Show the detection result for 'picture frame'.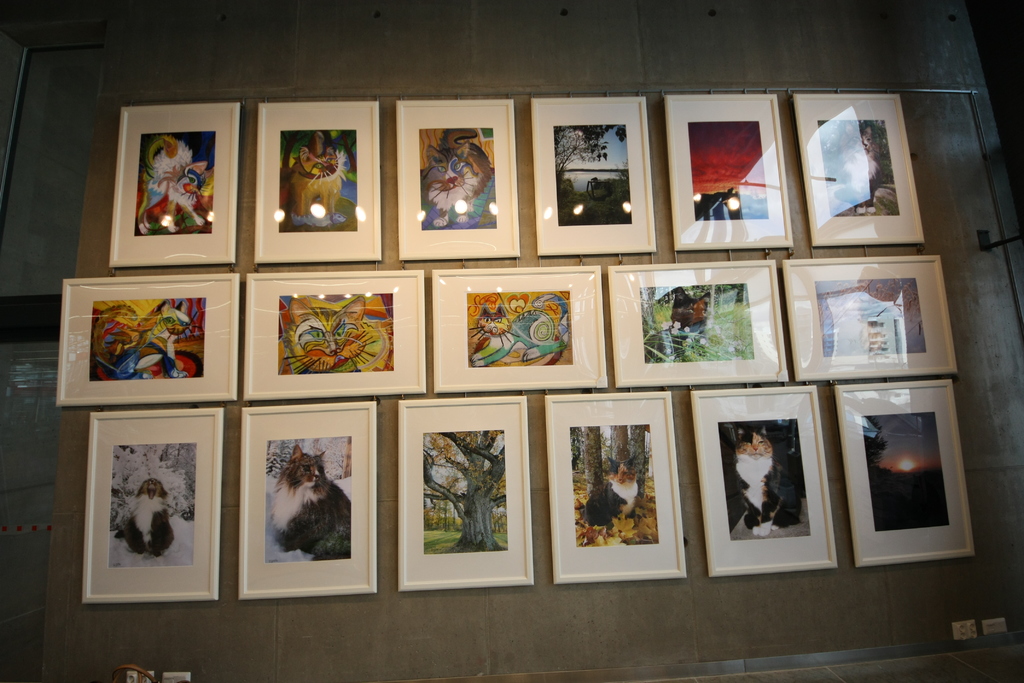
<bbox>399, 396, 534, 593</bbox>.
